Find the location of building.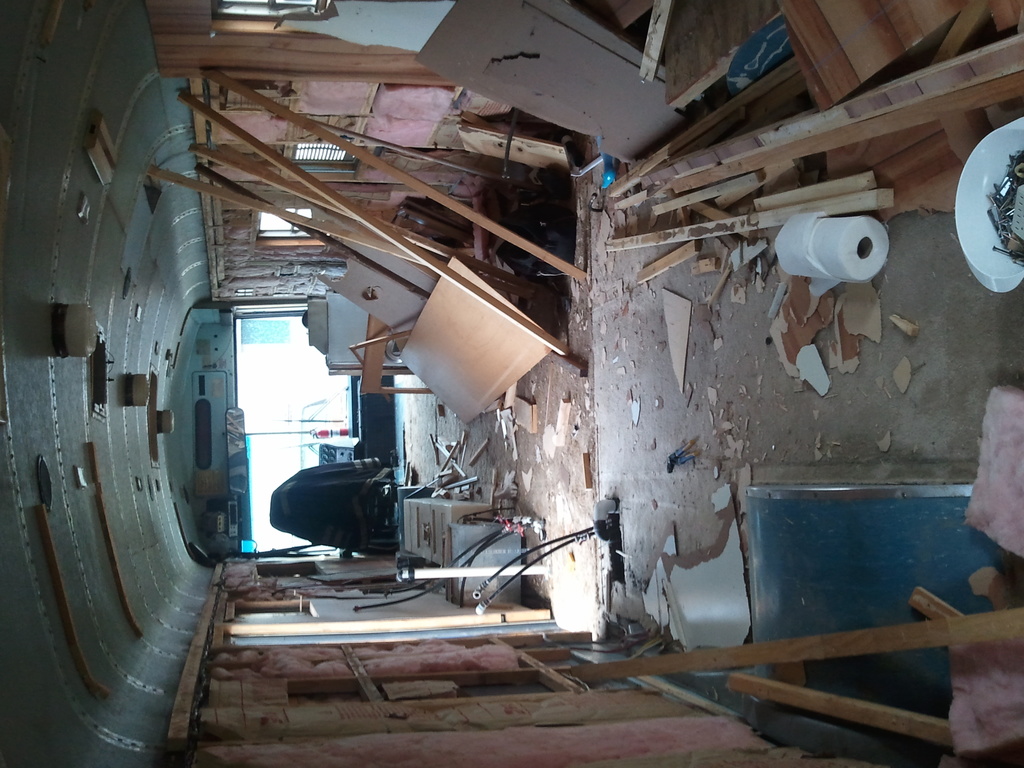
Location: bbox(0, 0, 1023, 767).
